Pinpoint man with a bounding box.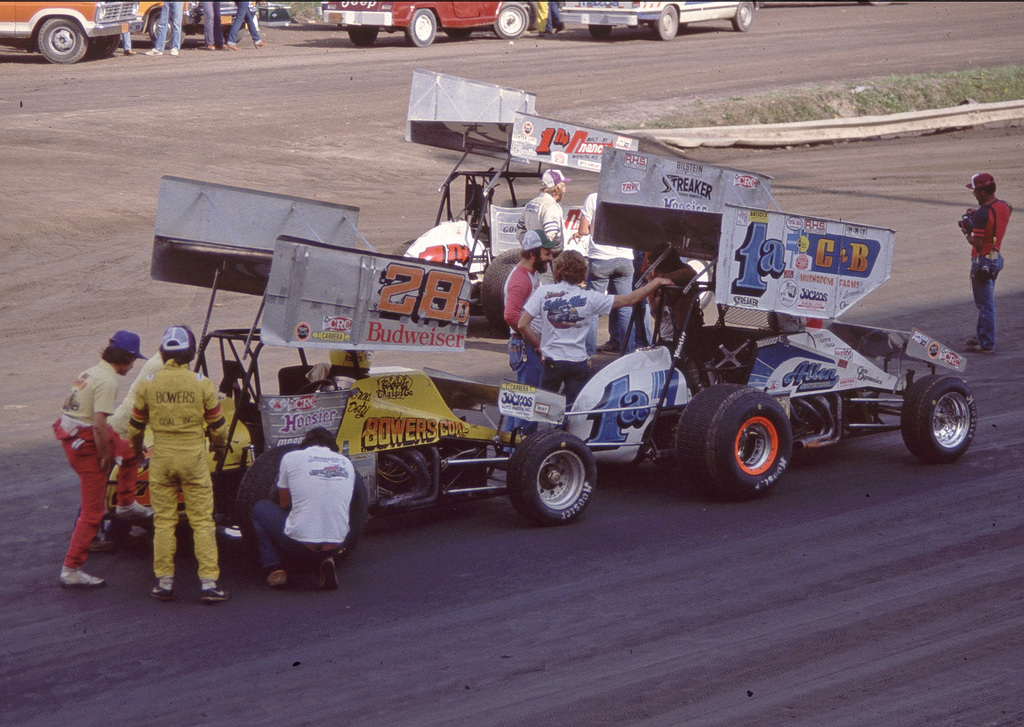
bbox=[247, 427, 353, 591].
